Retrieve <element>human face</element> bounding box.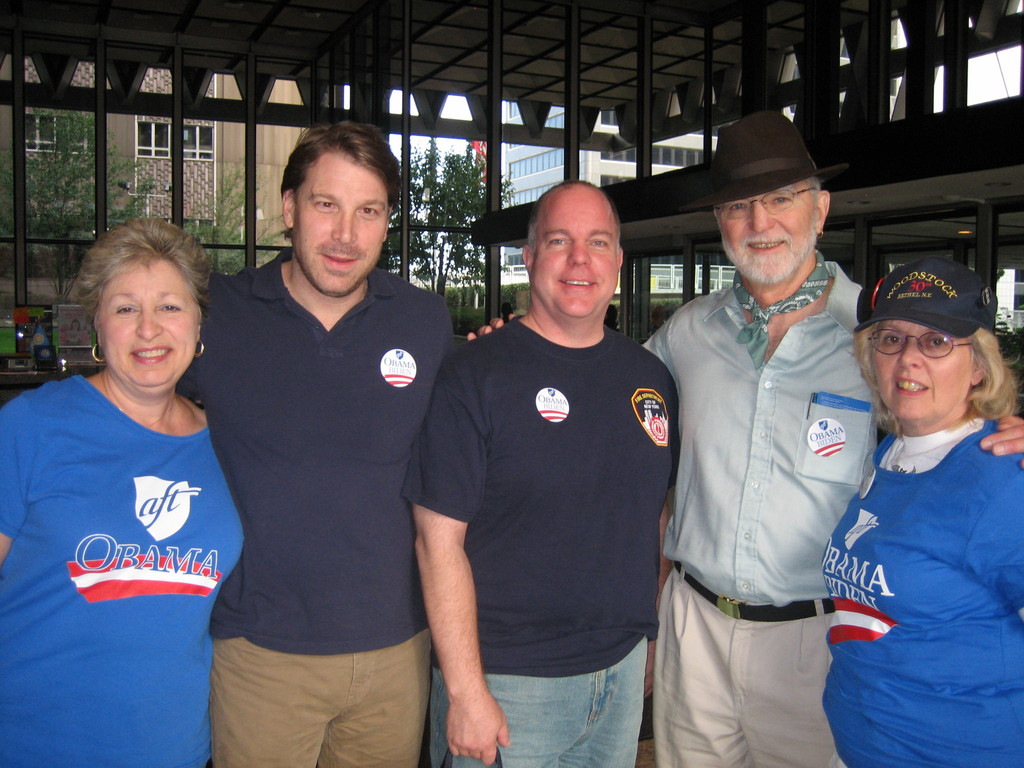
Bounding box: locate(104, 264, 205, 388).
